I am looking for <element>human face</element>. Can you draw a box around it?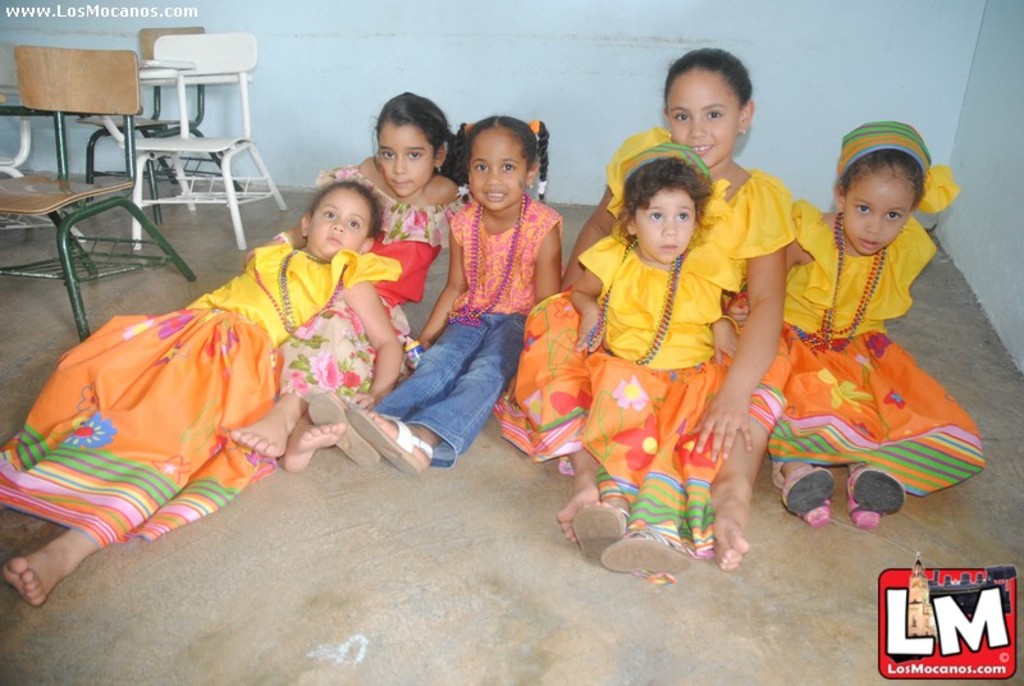
Sure, the bounding box is pyautogui.locateOnScreen(374, 127, 434, 198).
